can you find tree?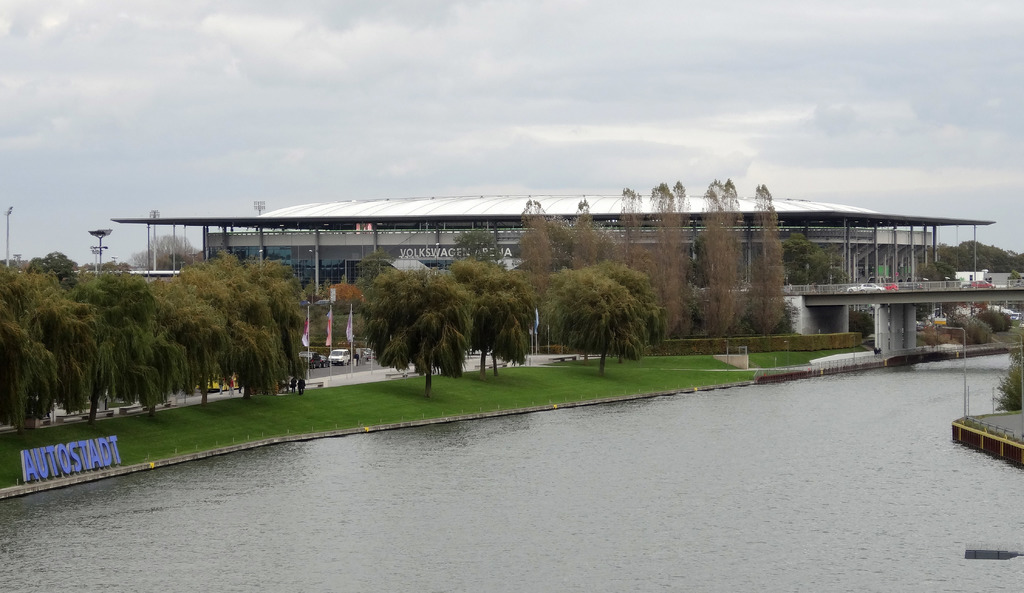
Yes, bounding box: (507, 265, 542, 335).
